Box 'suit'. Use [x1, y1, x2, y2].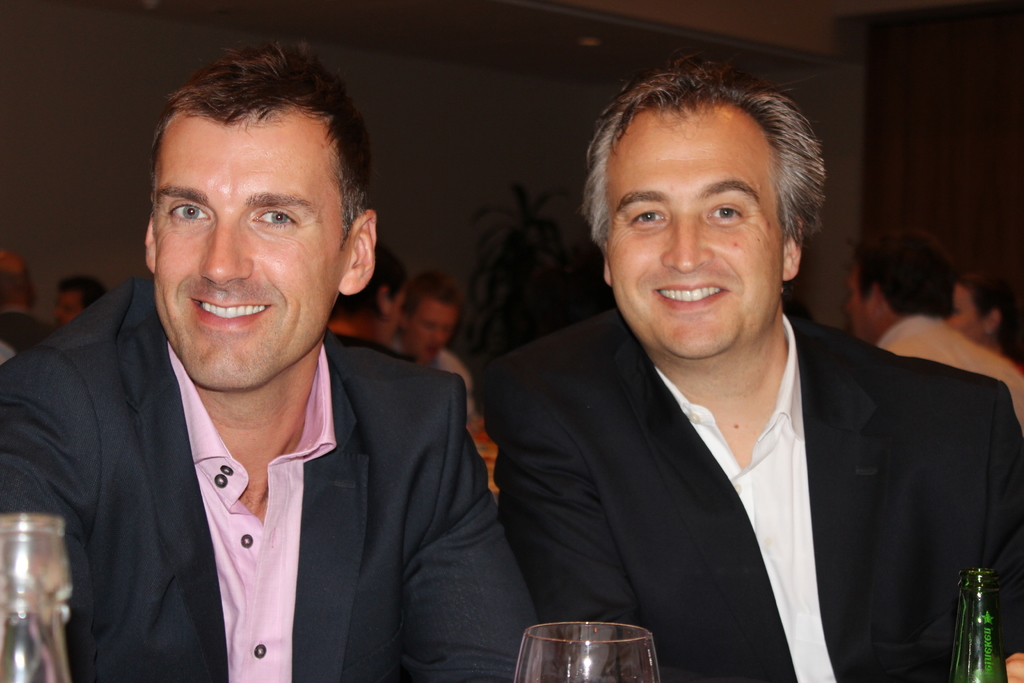
[488, 253, 1009, 669].
